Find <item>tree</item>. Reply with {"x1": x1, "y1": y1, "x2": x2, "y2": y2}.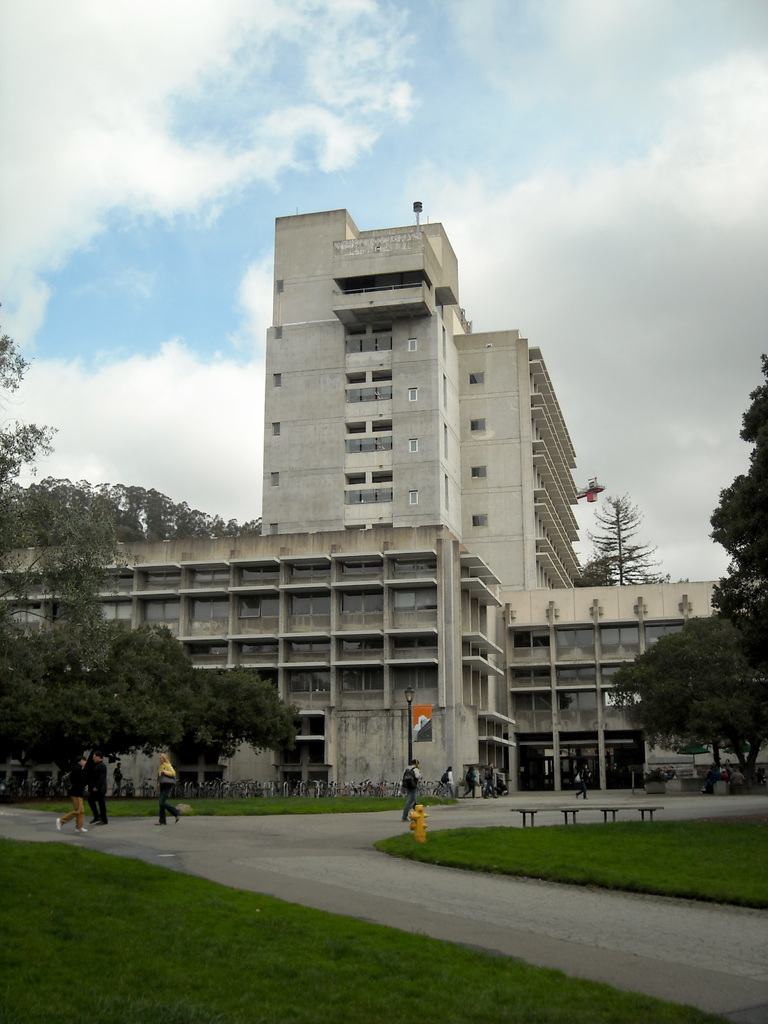
{"x1": 0, "y1": 316, "x2": 131, "y2": 691}.
